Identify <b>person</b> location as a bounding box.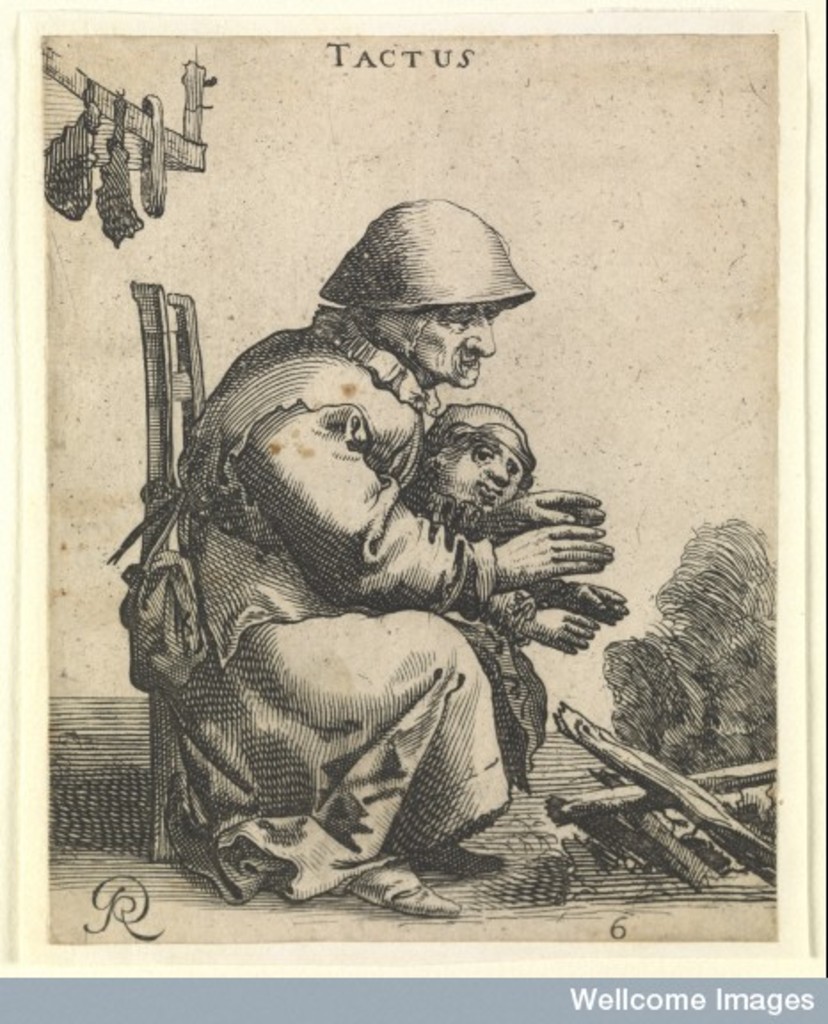
[400, 404, 629, 798].
